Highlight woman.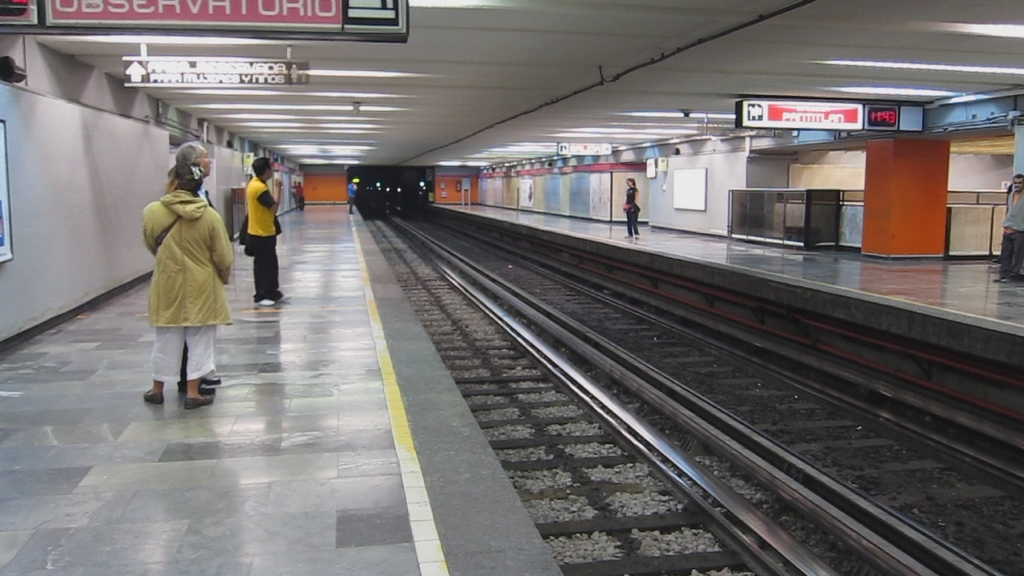
Highlighted region: crop(621, 174, 647, 239).
